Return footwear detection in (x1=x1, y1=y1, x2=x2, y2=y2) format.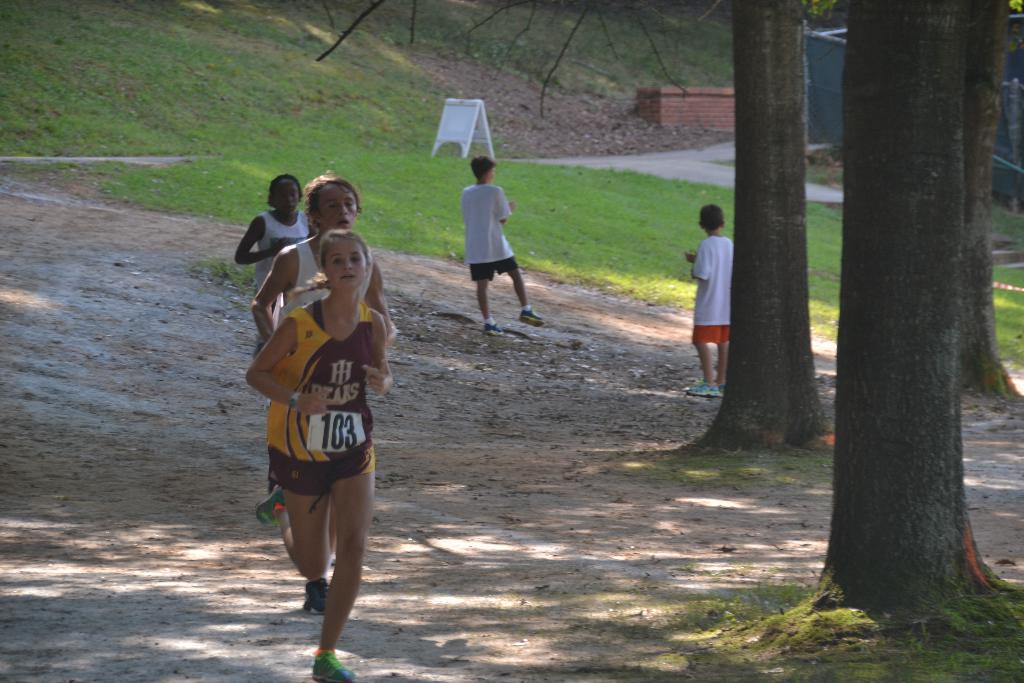
(x1=303, y1=577, x2=333, y2=618).
